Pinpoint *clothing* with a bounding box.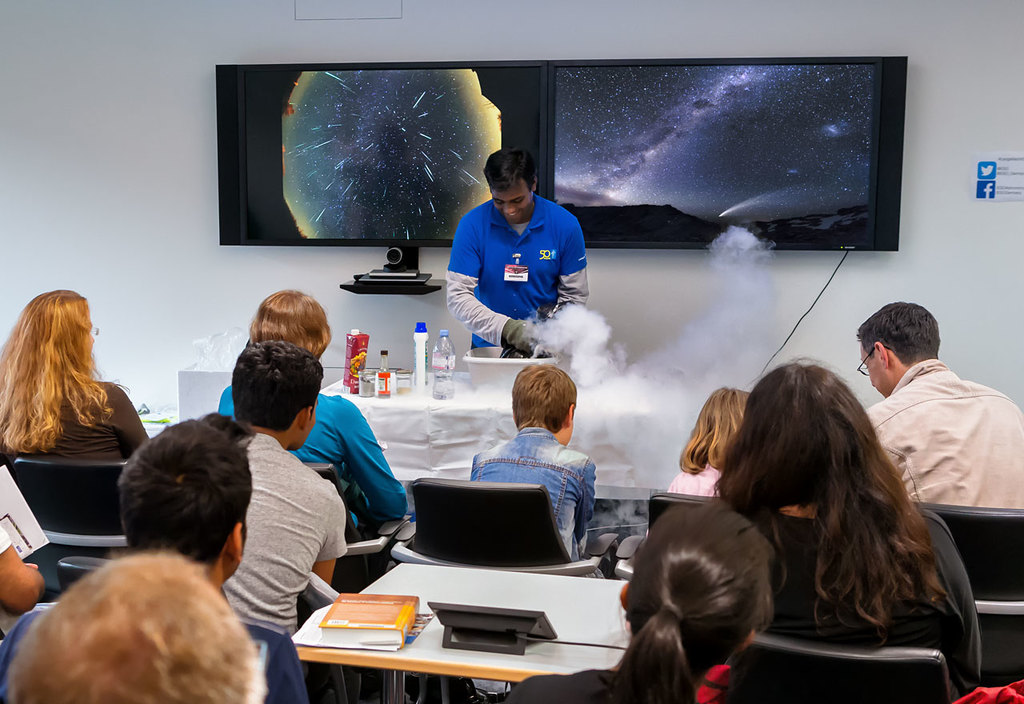
x1=440, y1=197, x2=594, y2=366.
